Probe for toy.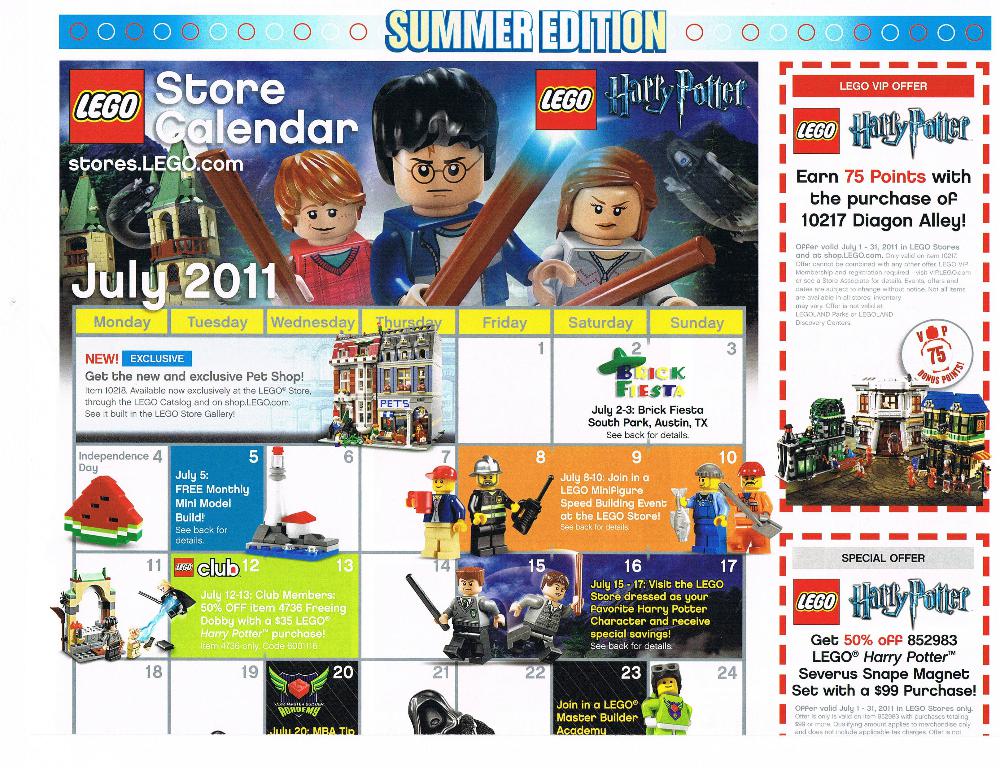
Probe result: detection(275, 149, 376, 323).
